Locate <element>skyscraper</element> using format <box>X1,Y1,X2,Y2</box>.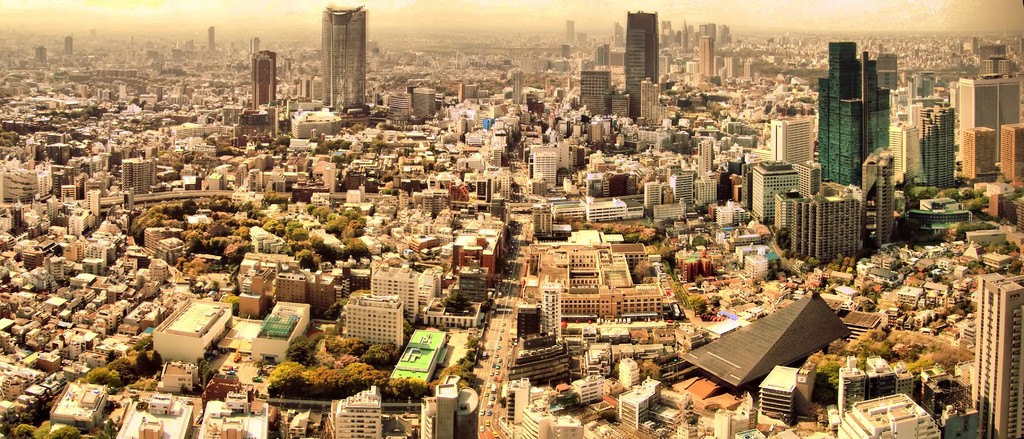
<box>563,21,573,46</box>.
